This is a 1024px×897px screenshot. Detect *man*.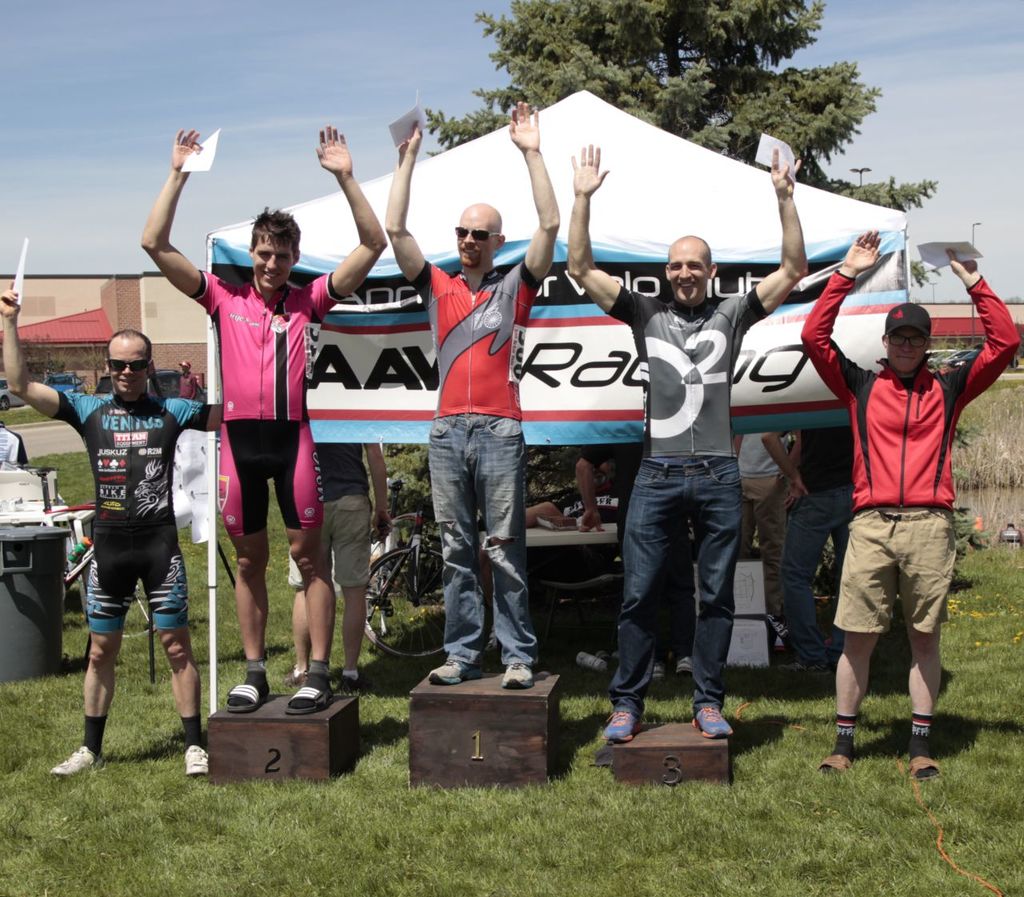
x1=137 y1=126 x2=390 y2=717.
